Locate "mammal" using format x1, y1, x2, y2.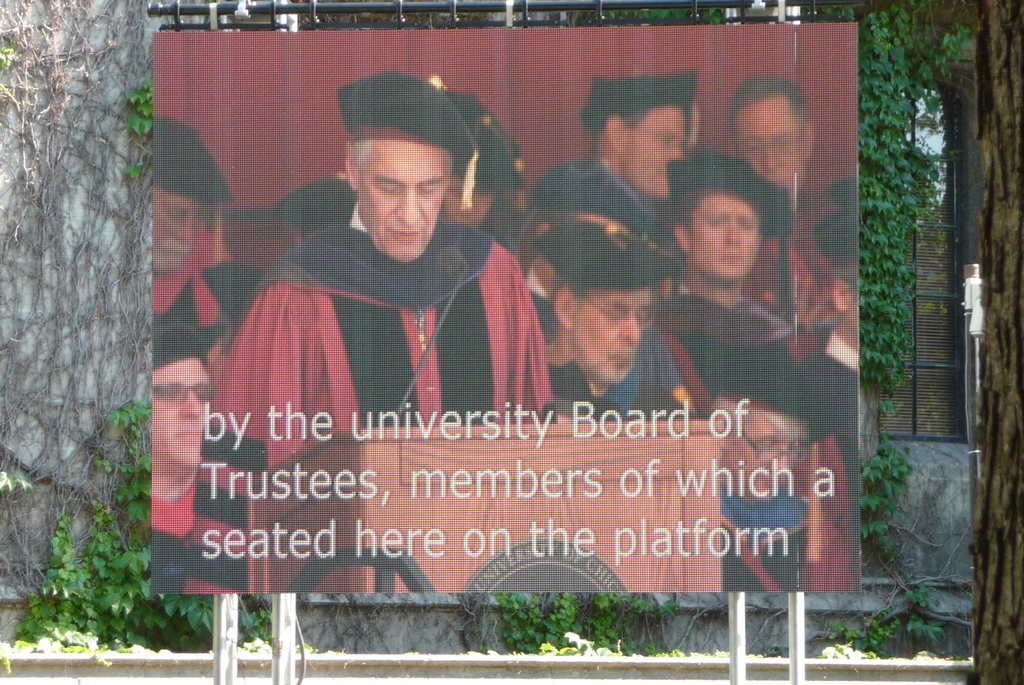
435, 83, 519, 253.
